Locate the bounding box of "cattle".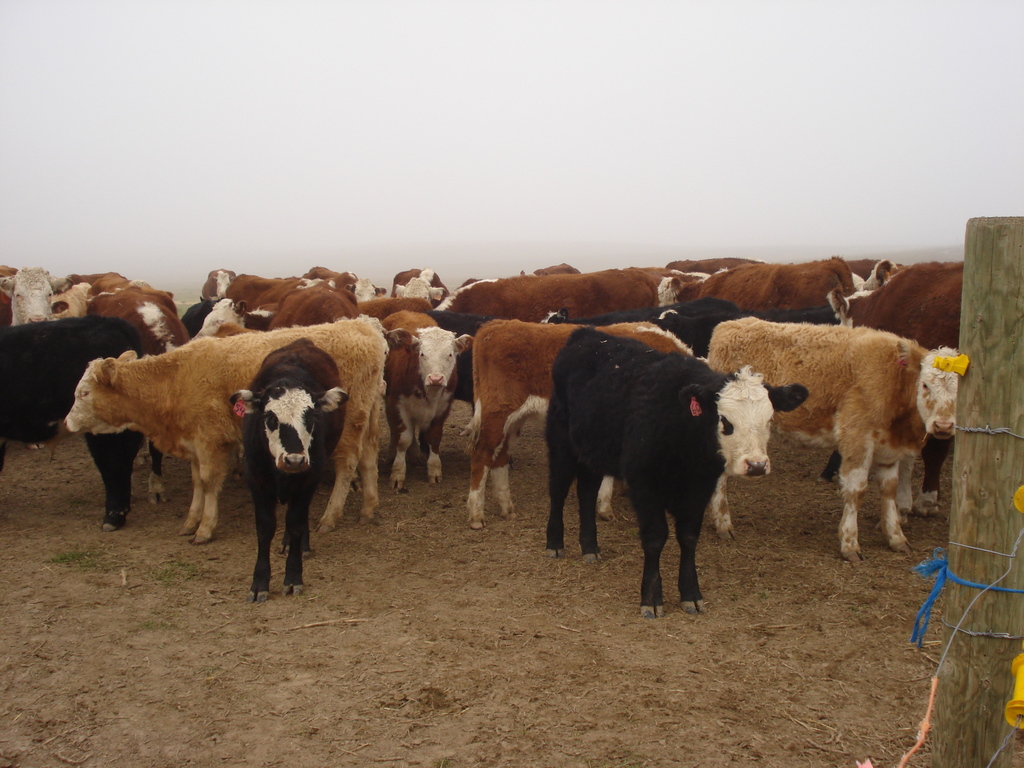
Bounding box: bbox=[49, 270, 134, 310].
